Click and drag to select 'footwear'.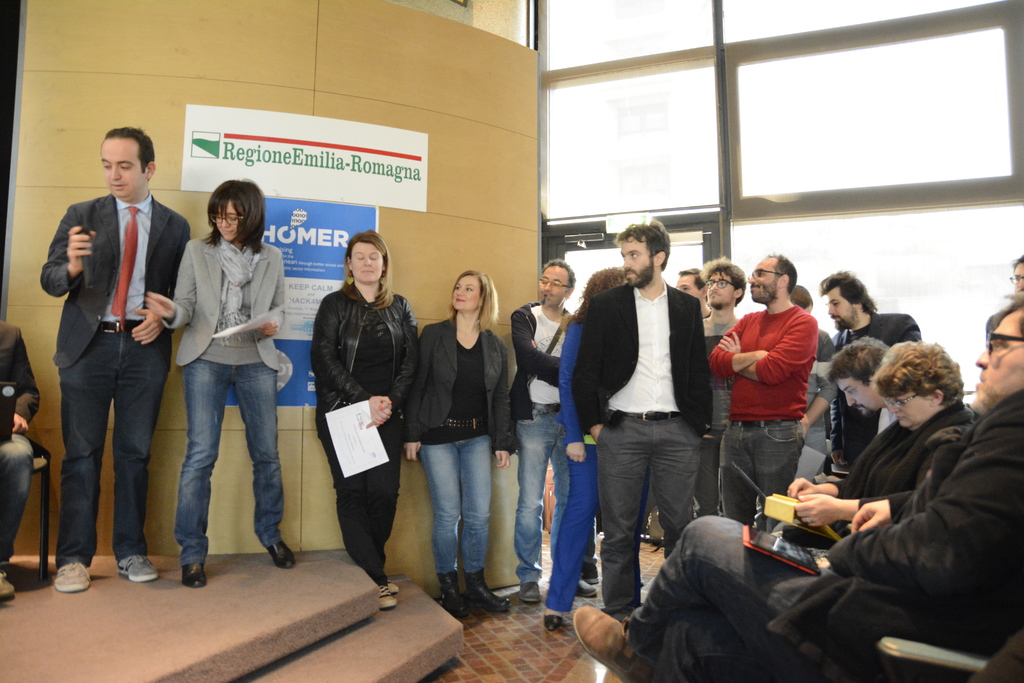
Selection: (left=49, top=561, right=89, bottom=593).
